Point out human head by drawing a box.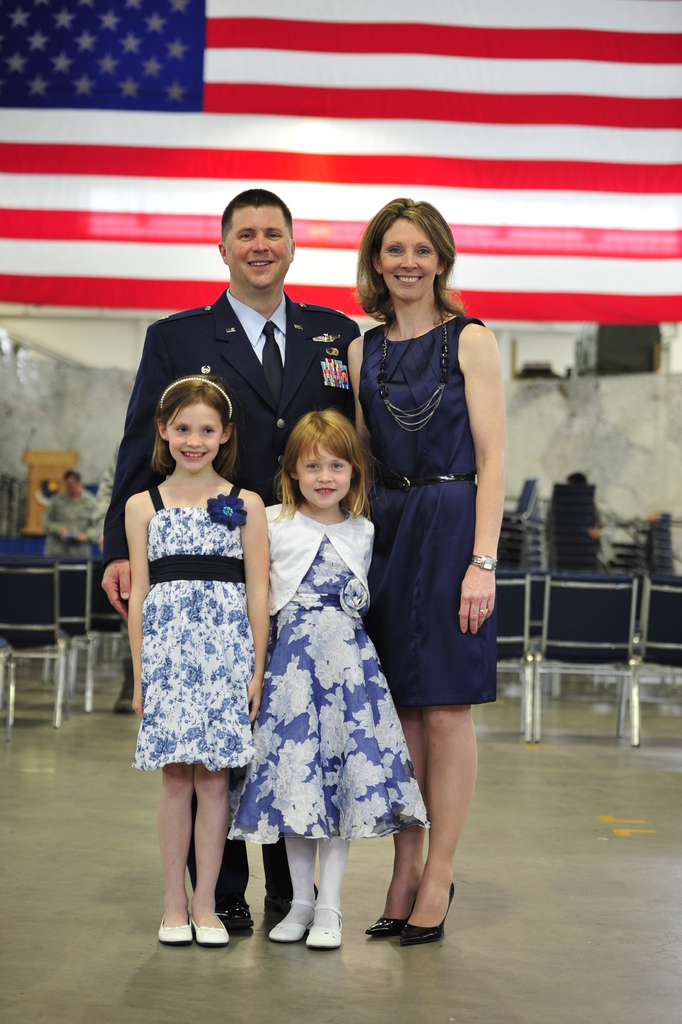
bbox(216, 182, 303, 274).
